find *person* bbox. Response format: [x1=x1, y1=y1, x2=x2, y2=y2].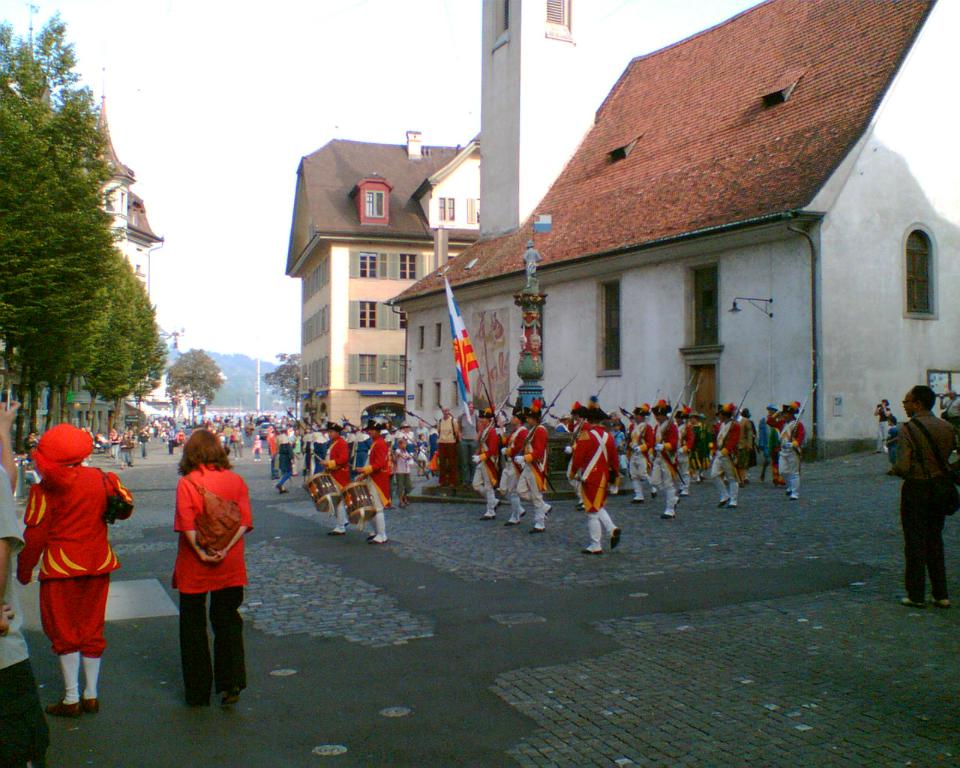
[x1=517, y1=407, x2=554, y2=531].
